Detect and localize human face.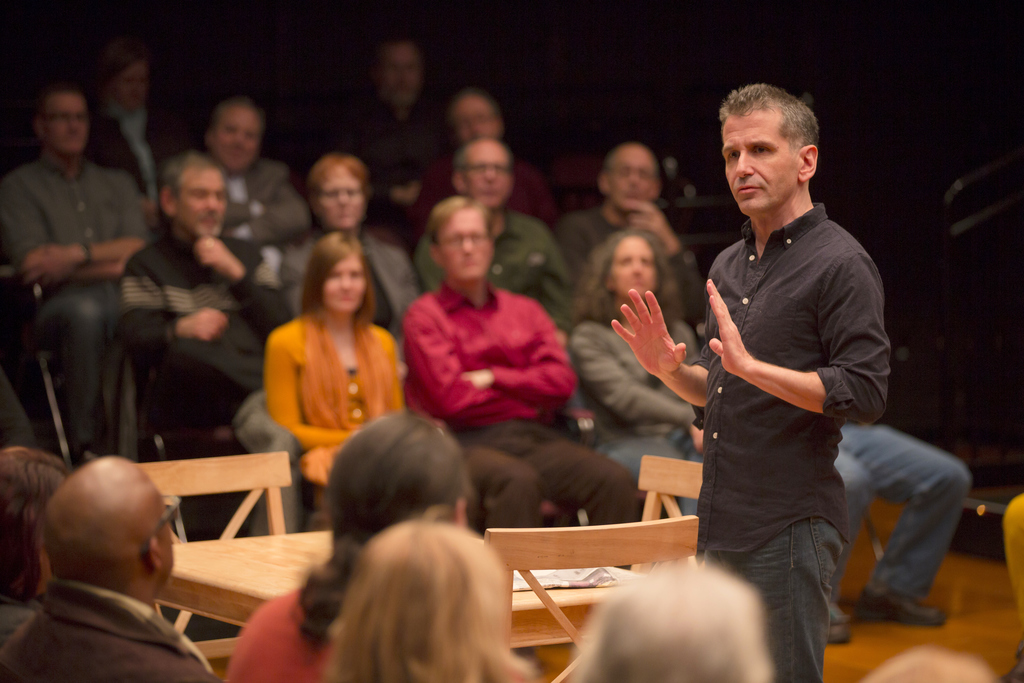
Localized at 461,149,509,199.
